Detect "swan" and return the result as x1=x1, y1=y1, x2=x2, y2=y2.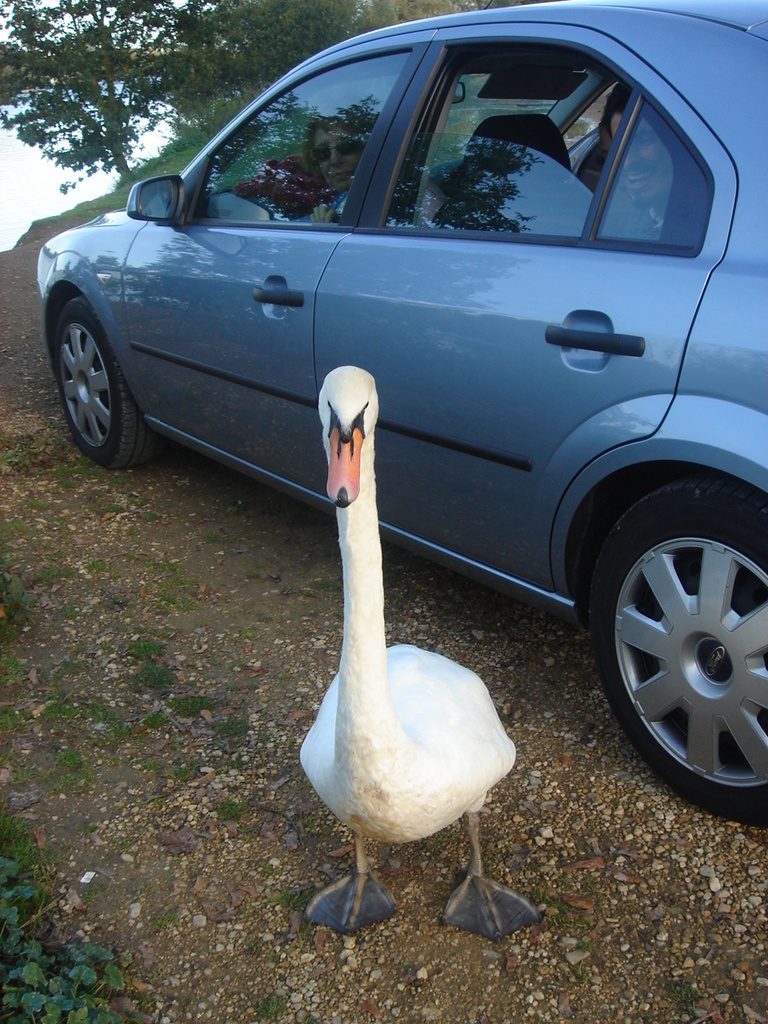
x1=286, y1=350, x2=528, y2=949.
